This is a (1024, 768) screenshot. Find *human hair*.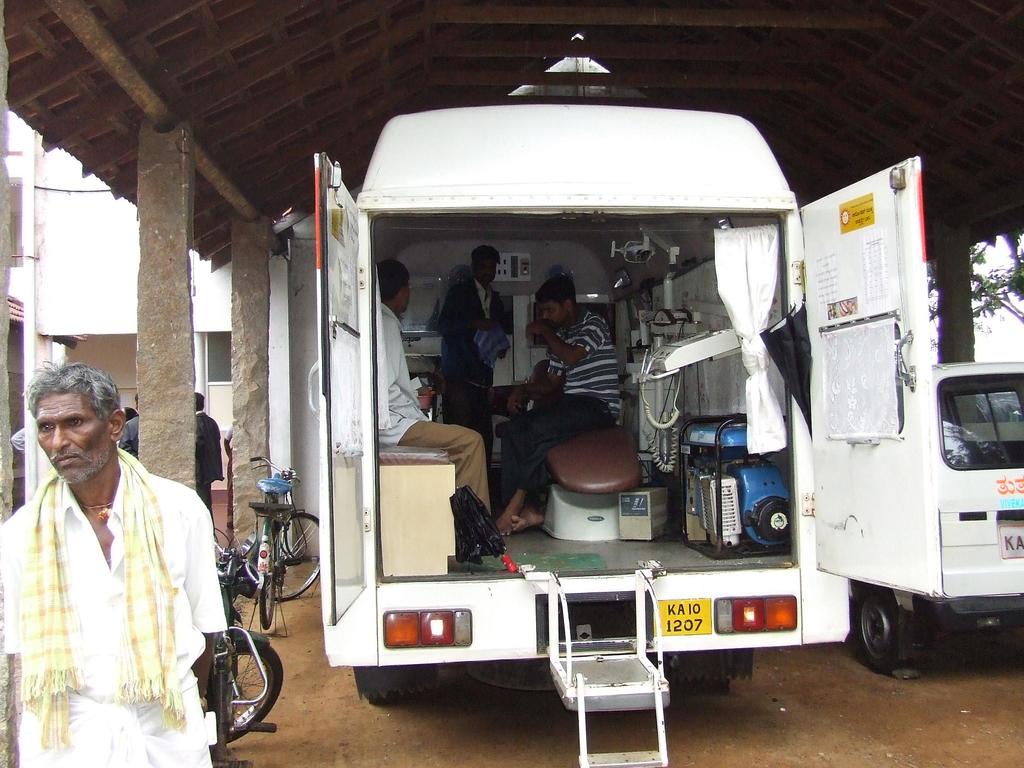
Bounding box: [left=18, top=361, right=124, bottom=422].
